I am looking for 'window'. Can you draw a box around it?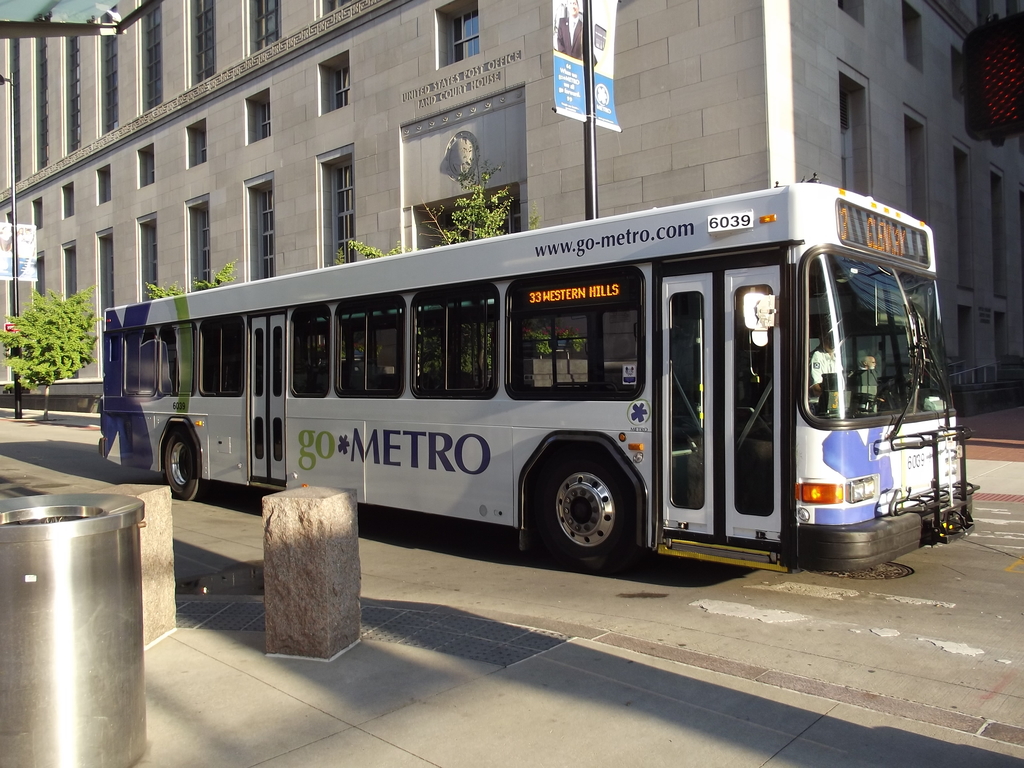
Sure, the bounding box is <box>29,262,42,304</box>.
